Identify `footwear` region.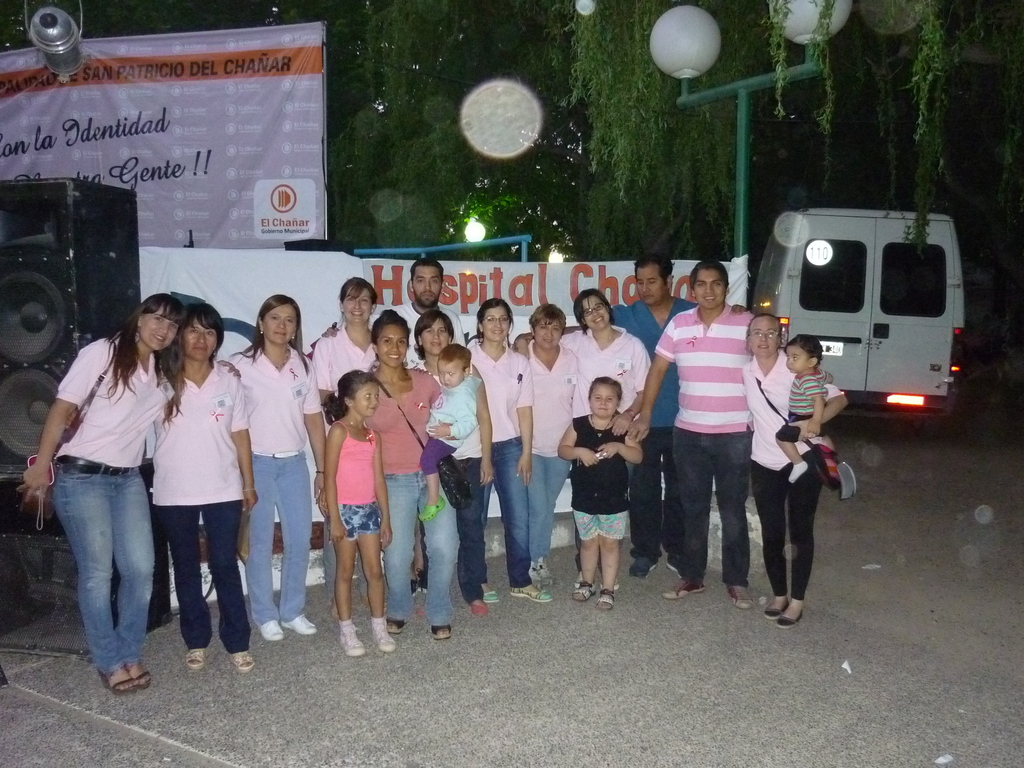
Region: 762:594:792:621.
